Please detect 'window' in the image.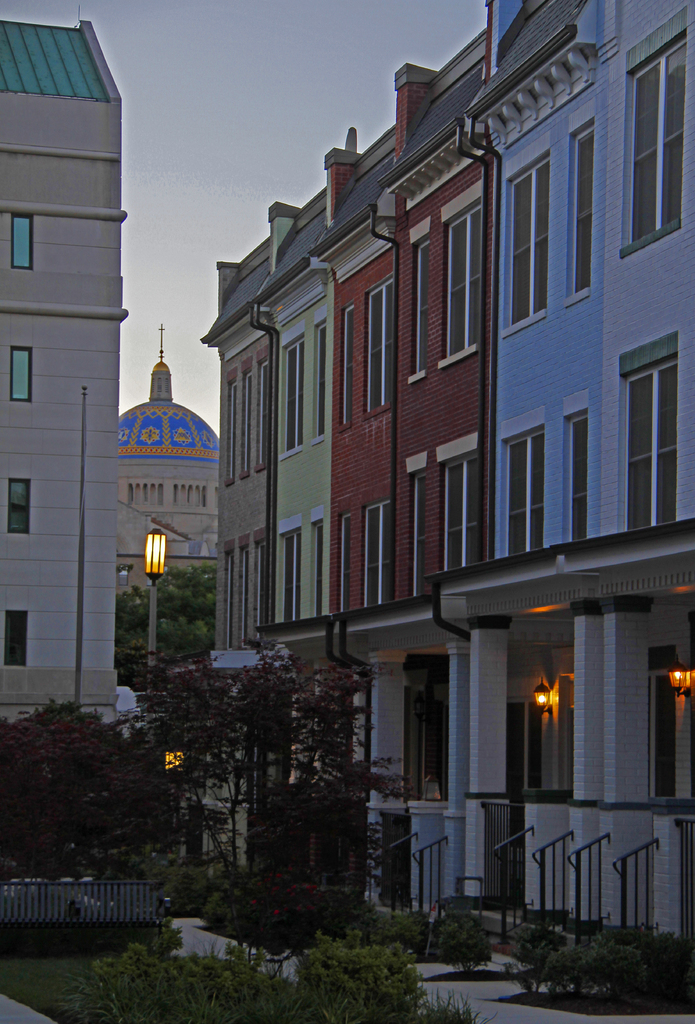
(left=619, top=13, right=689, bottom=253).
